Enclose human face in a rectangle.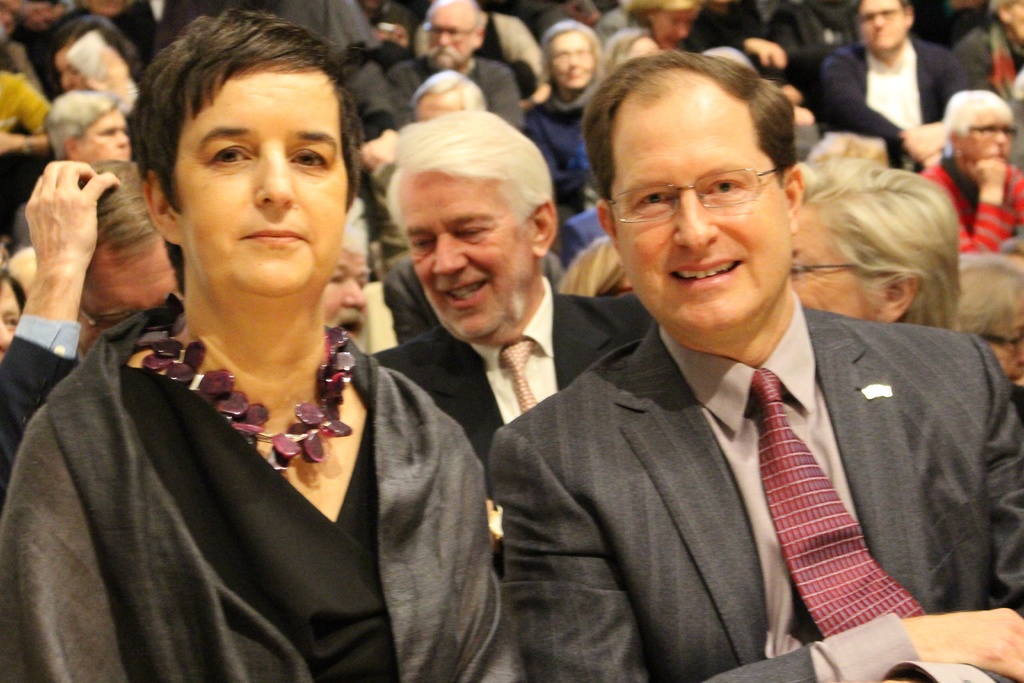
<box>78,104,132,158</box>.
